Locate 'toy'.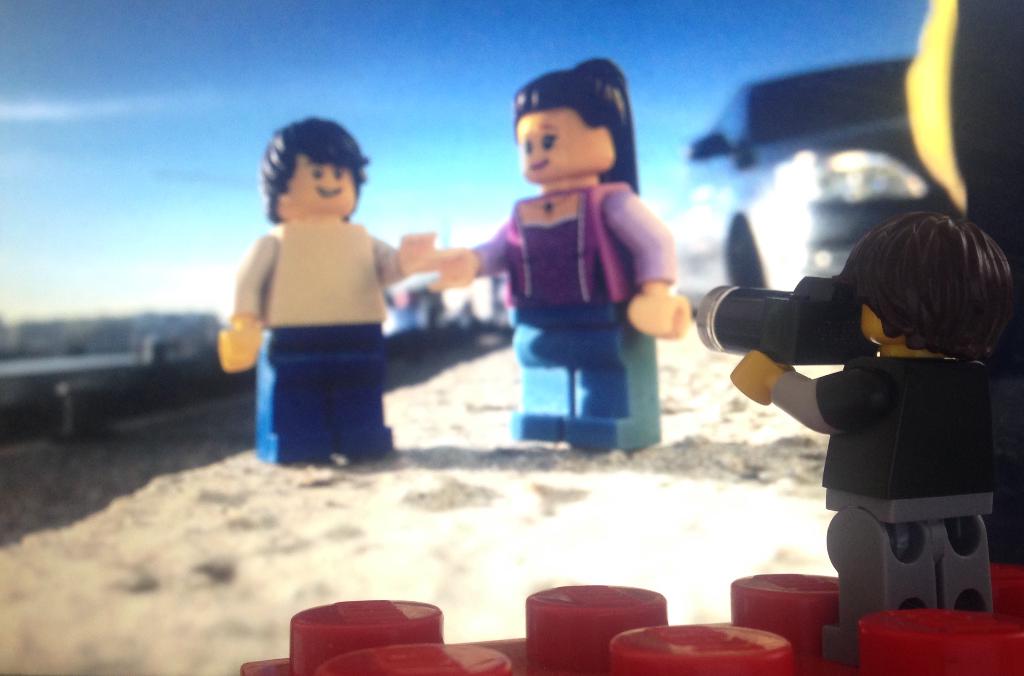
Bounding box: 218/108/456/458.
